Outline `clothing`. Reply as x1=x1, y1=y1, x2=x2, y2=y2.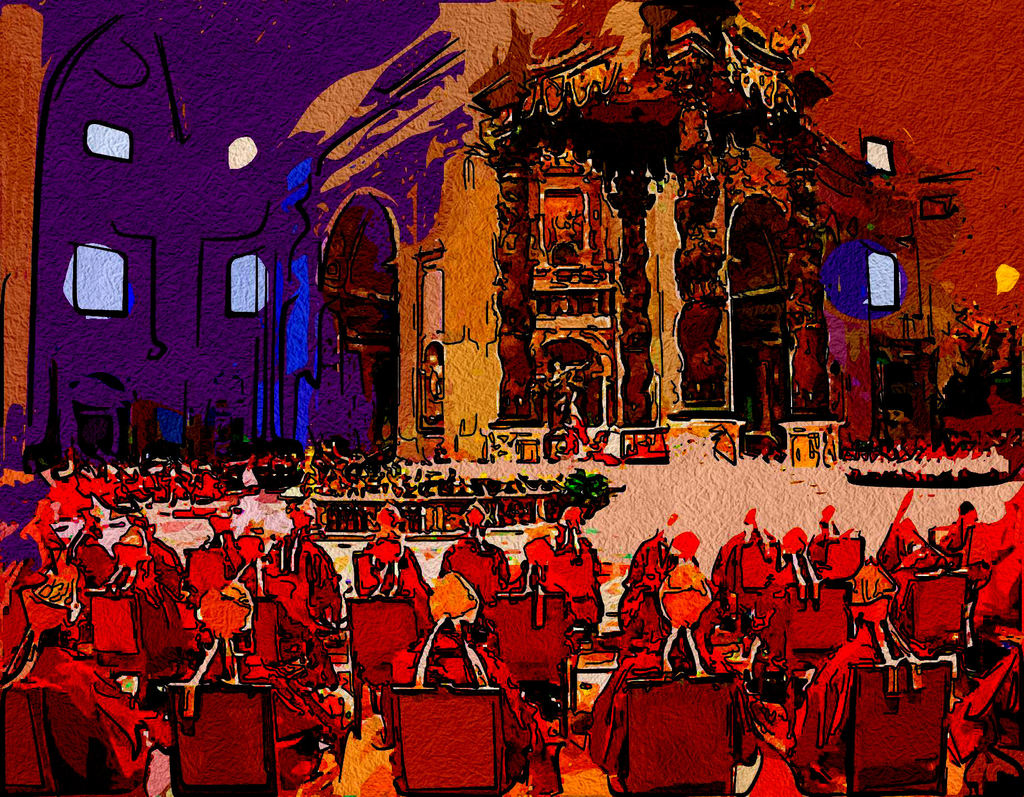
x1=524, y1=538, x2=601, y2=626.
